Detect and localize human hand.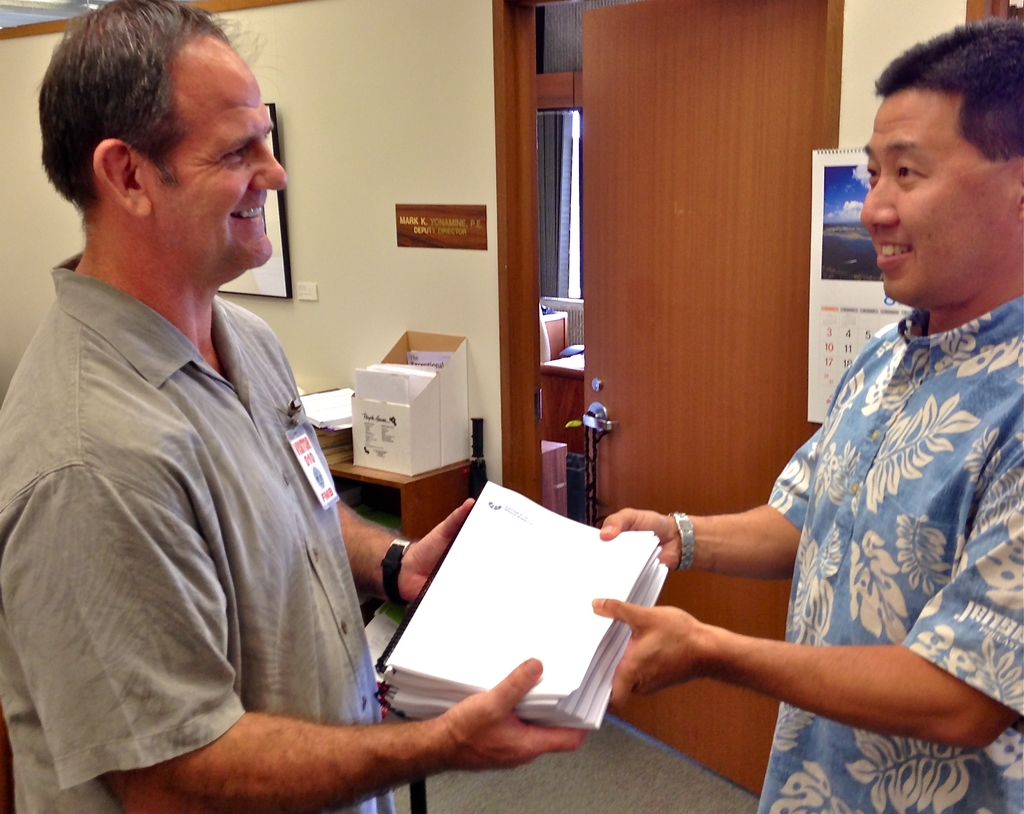
Localized at {"x1": 605, "y1": 510, "x2": 708, "y2": 581}.
